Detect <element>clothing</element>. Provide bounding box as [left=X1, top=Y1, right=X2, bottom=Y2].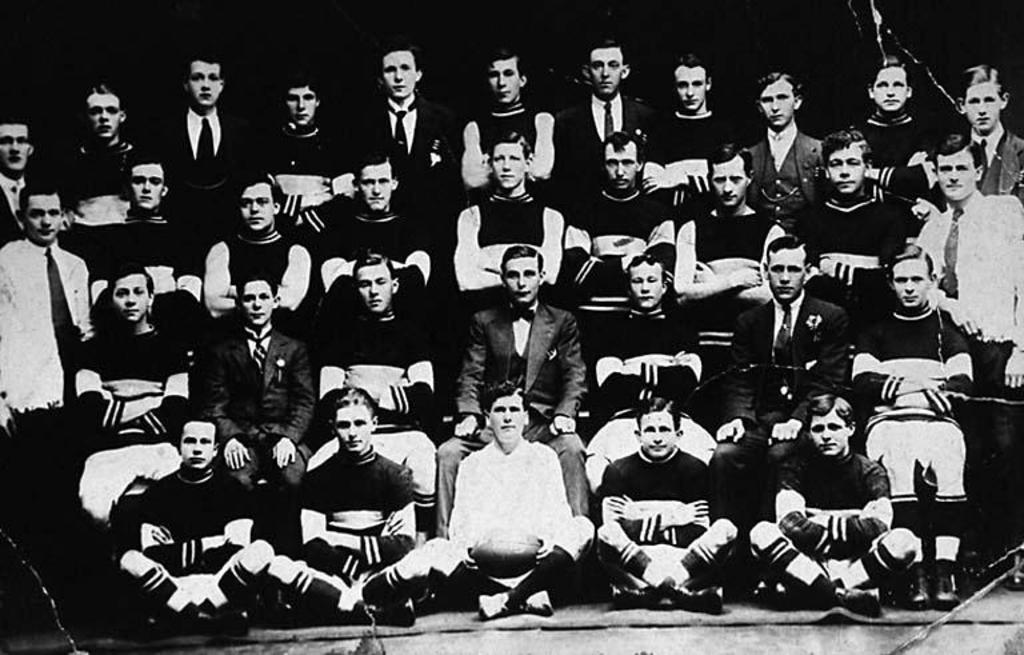
[left=552, top=91, right=663, bottom=176].
